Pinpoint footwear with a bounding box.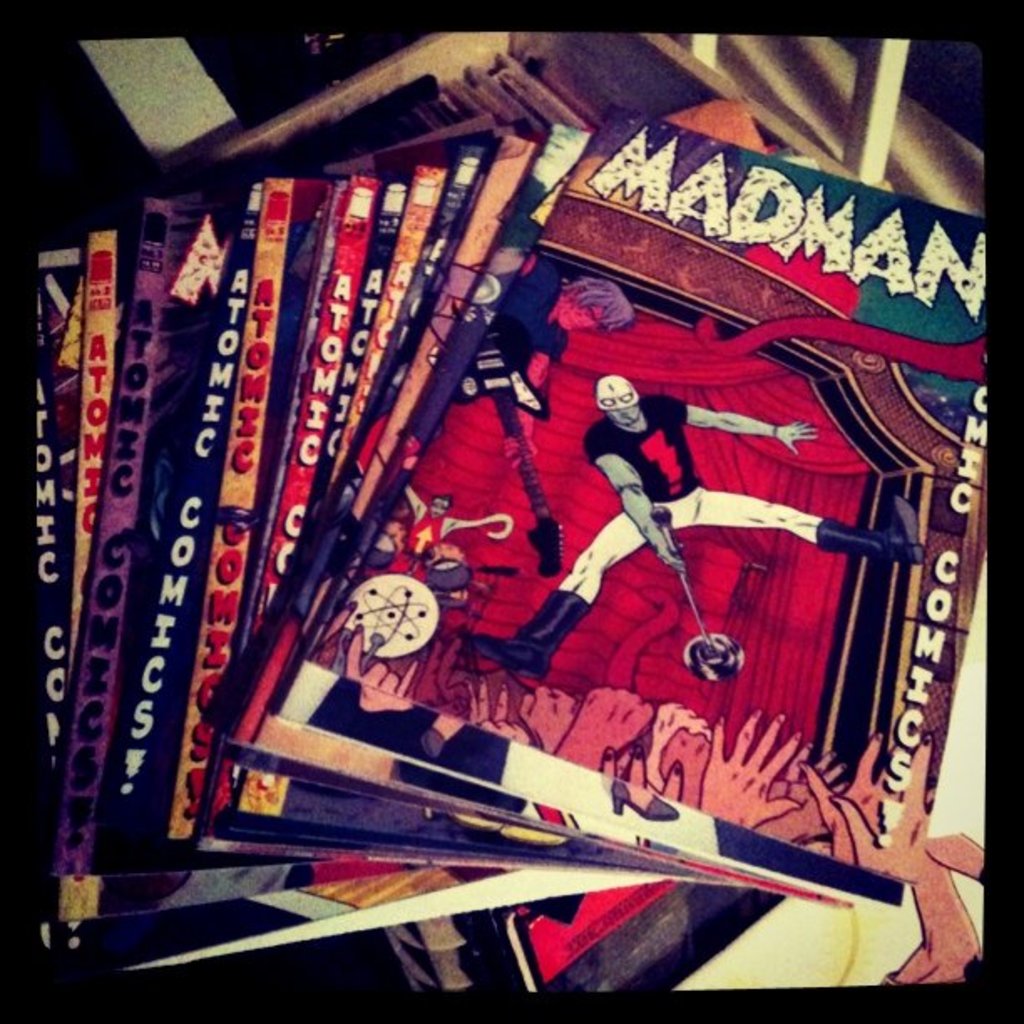
select_region(460, 589, 591, 683).
